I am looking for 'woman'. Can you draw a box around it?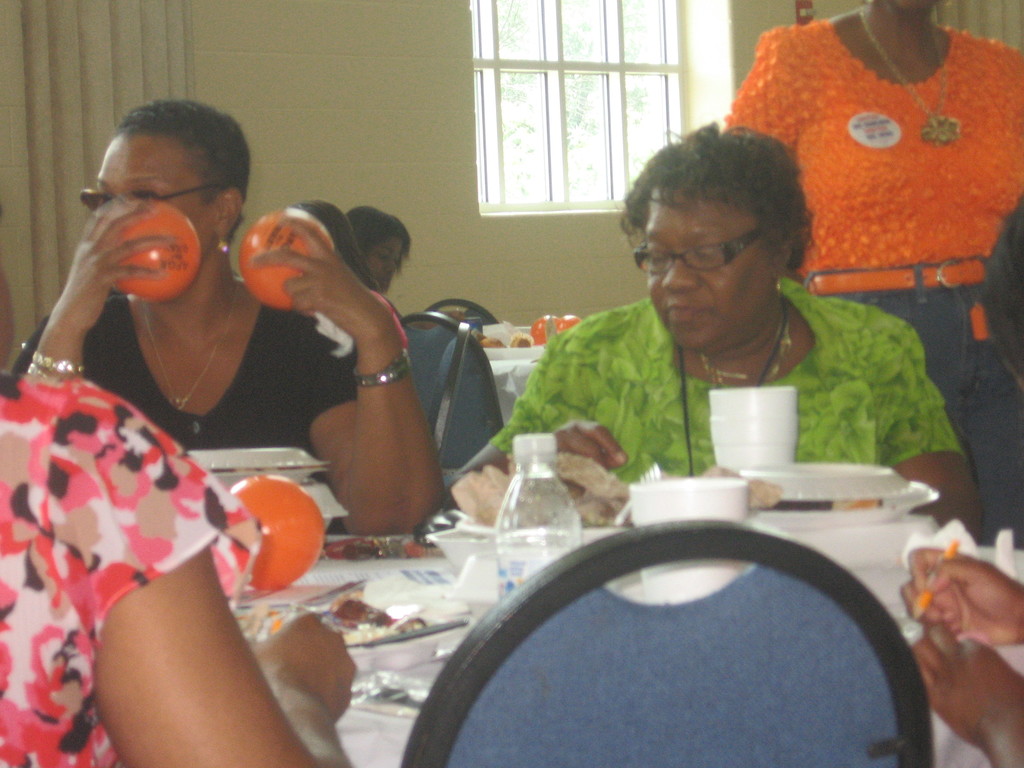
Sure, the bounding box is (left=13, top=102, right=436, bottom=530).
